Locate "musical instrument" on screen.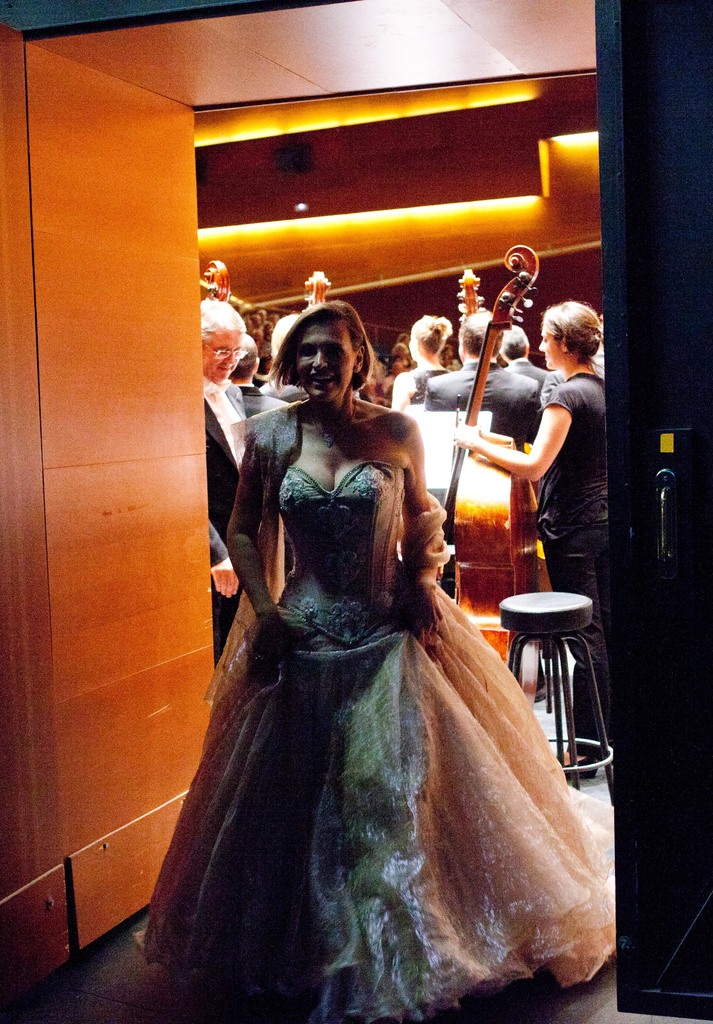
On screen at bbox(448, 261, 486, 335).
